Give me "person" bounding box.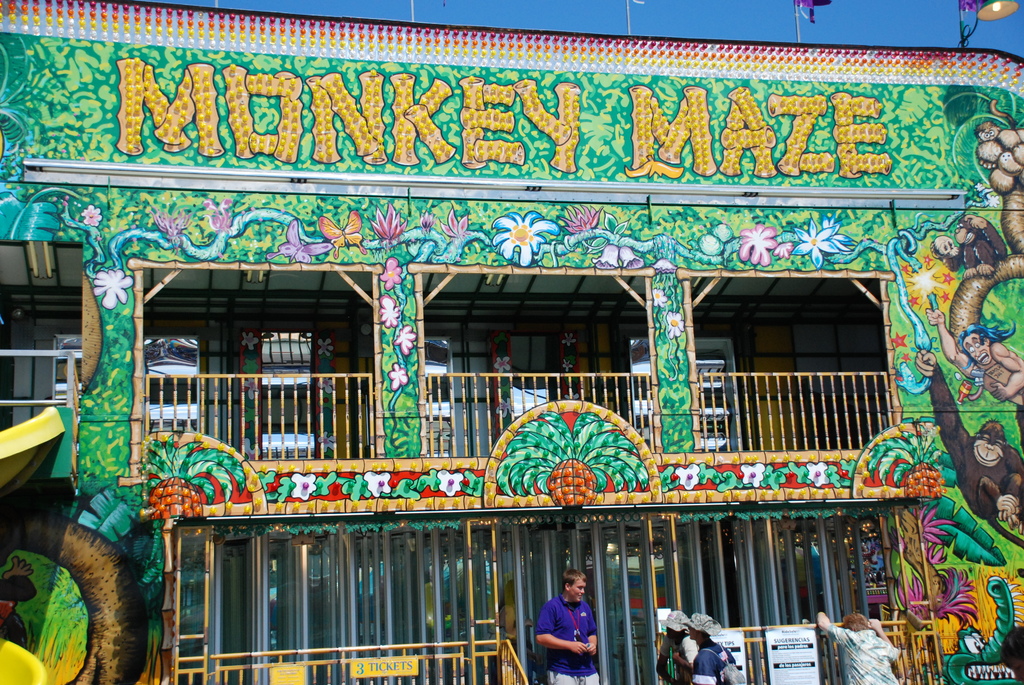
l=815, t=606, r=912, b=684.
